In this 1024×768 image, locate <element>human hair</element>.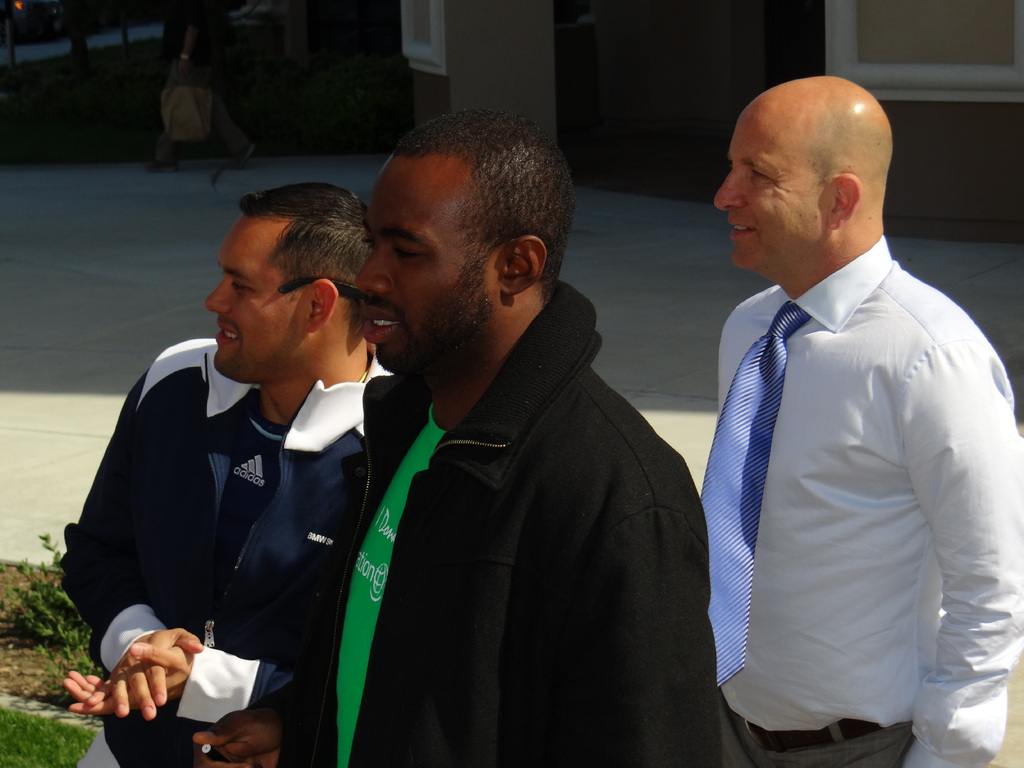
Bounding box: 236:182:376:333.
